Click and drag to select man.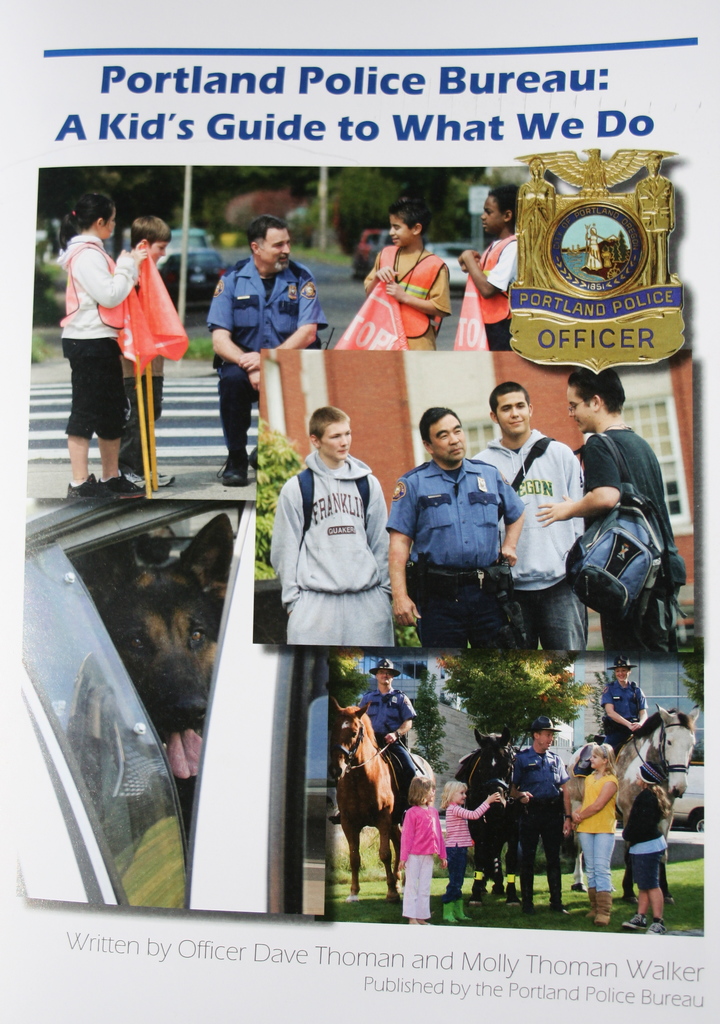
Selection: (x1=199, y1=221, x2=329, y2=447).
